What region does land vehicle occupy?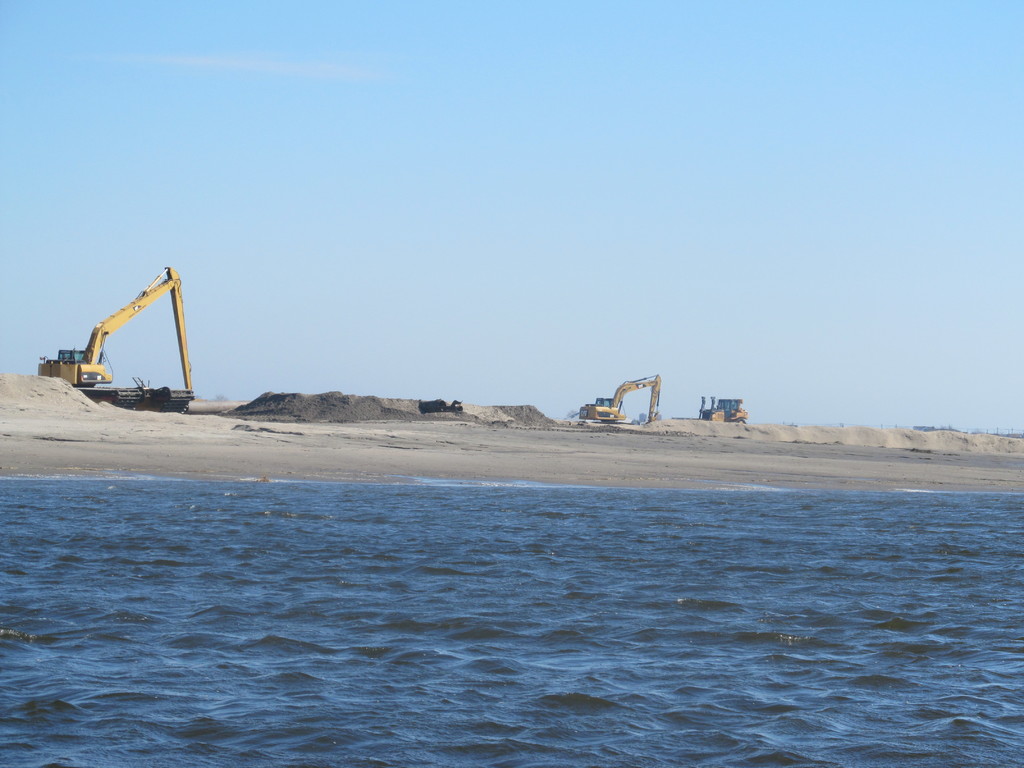
{"left": 705, "top": 392, "right": 748, "bottom": 422}.
